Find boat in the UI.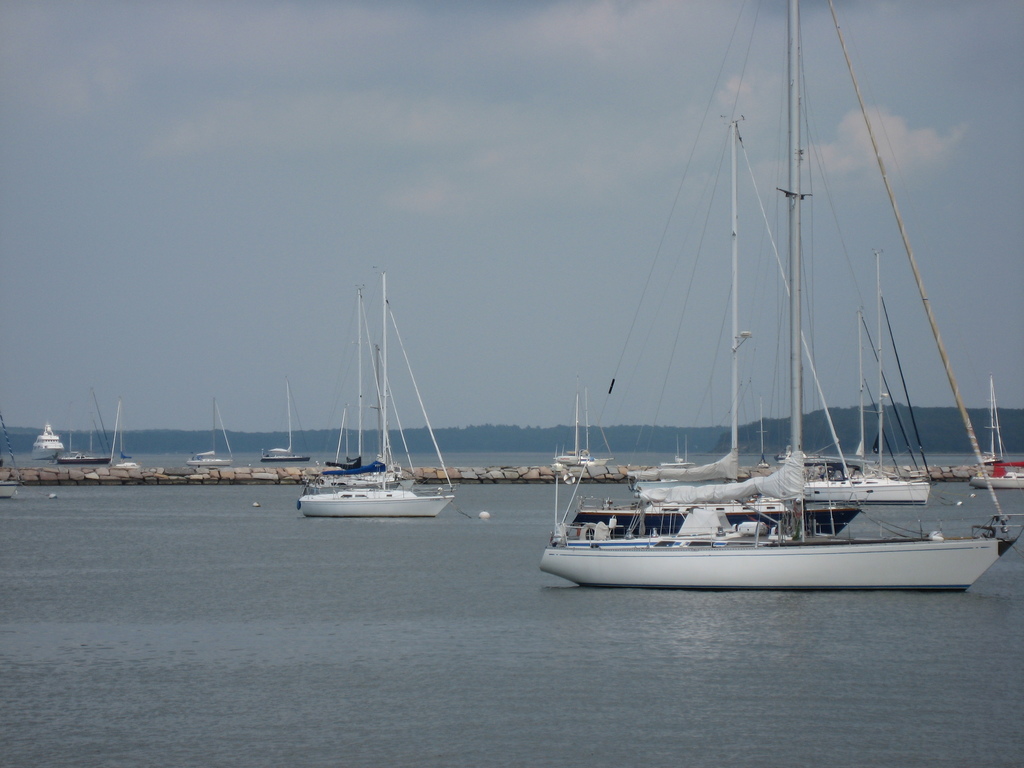
UI element at detection(296, 270, 458, 518).
